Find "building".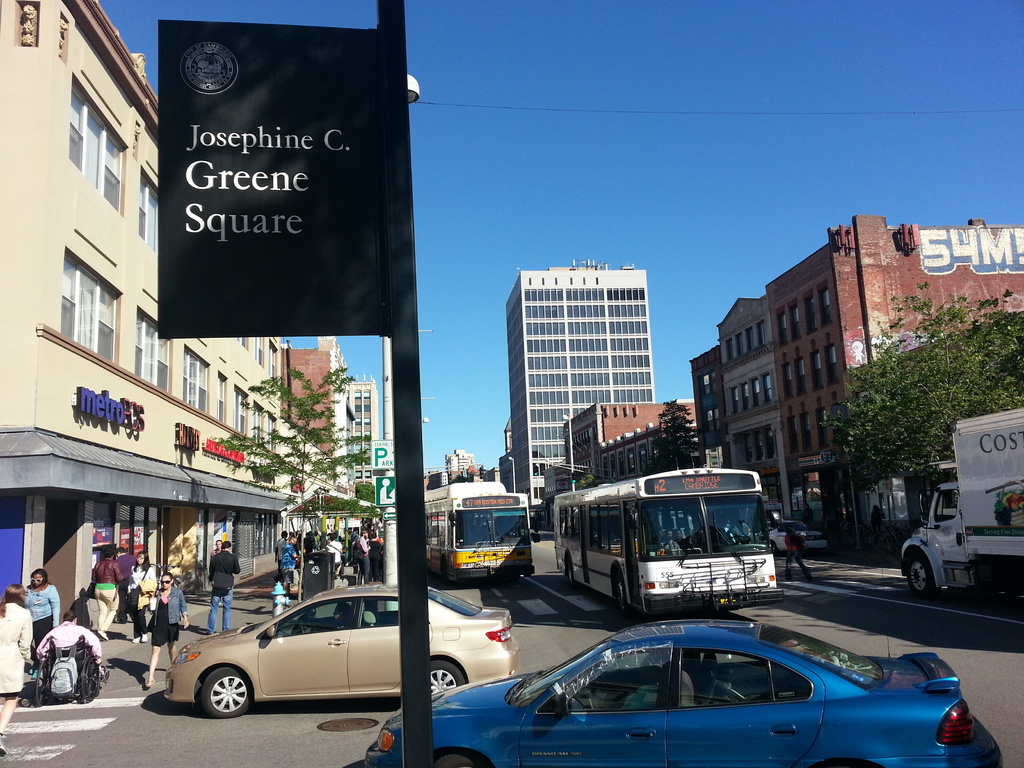
pyautogui.locateOnScreen(0, 0, 287, 630).
